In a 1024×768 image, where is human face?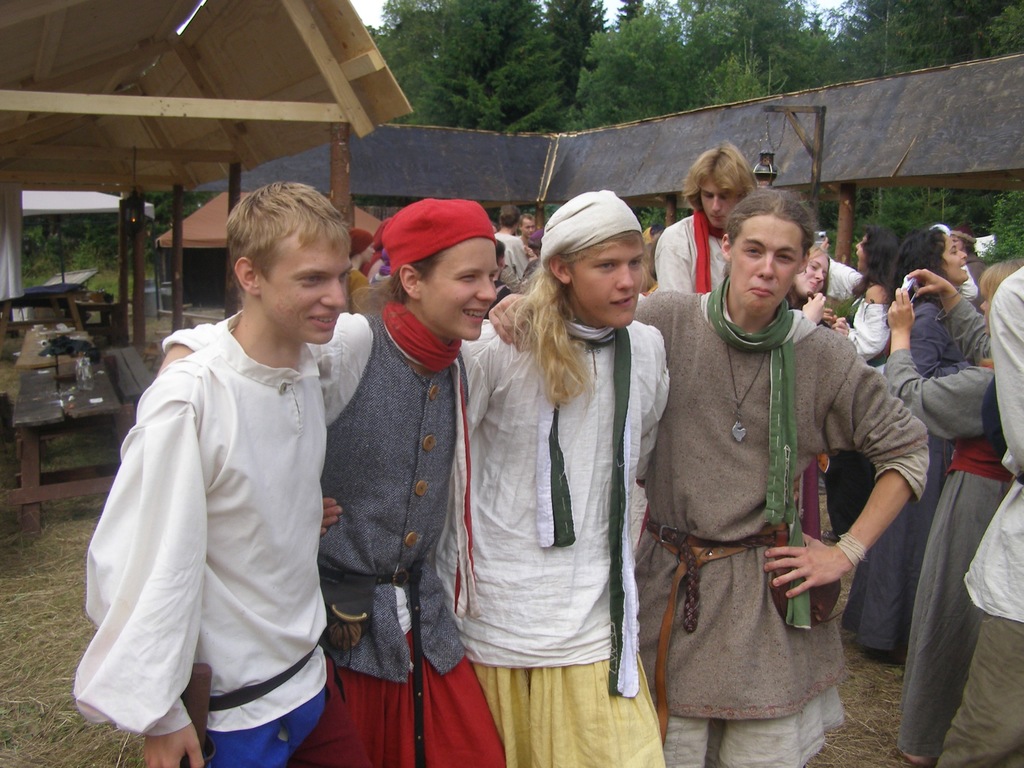
{"left": 700, "top": 174, "right": 736, "bottom": 228}.
